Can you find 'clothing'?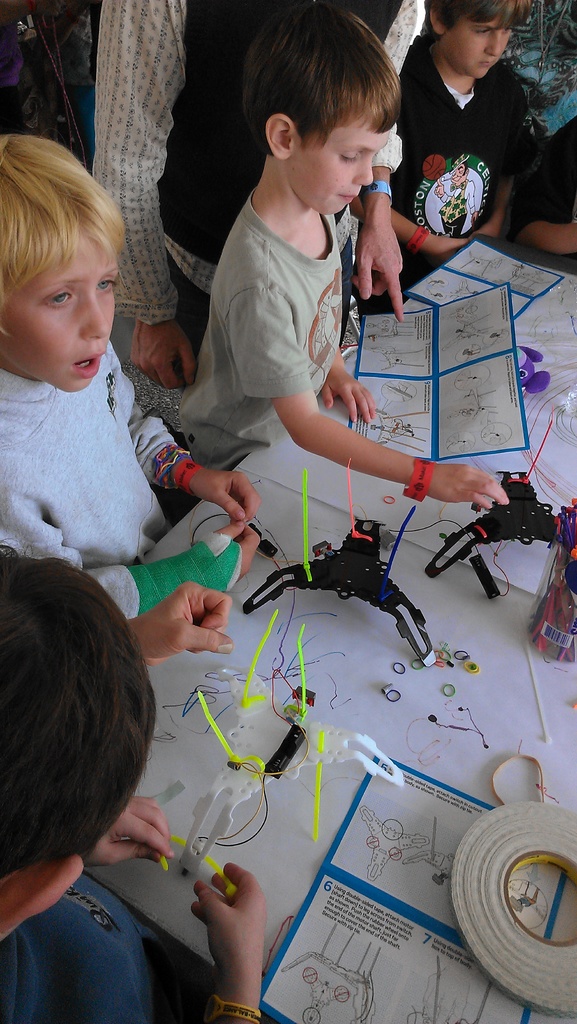
Yes, bounding box: pyautogui.locateOnScreen(413, 35, 540, 239).
